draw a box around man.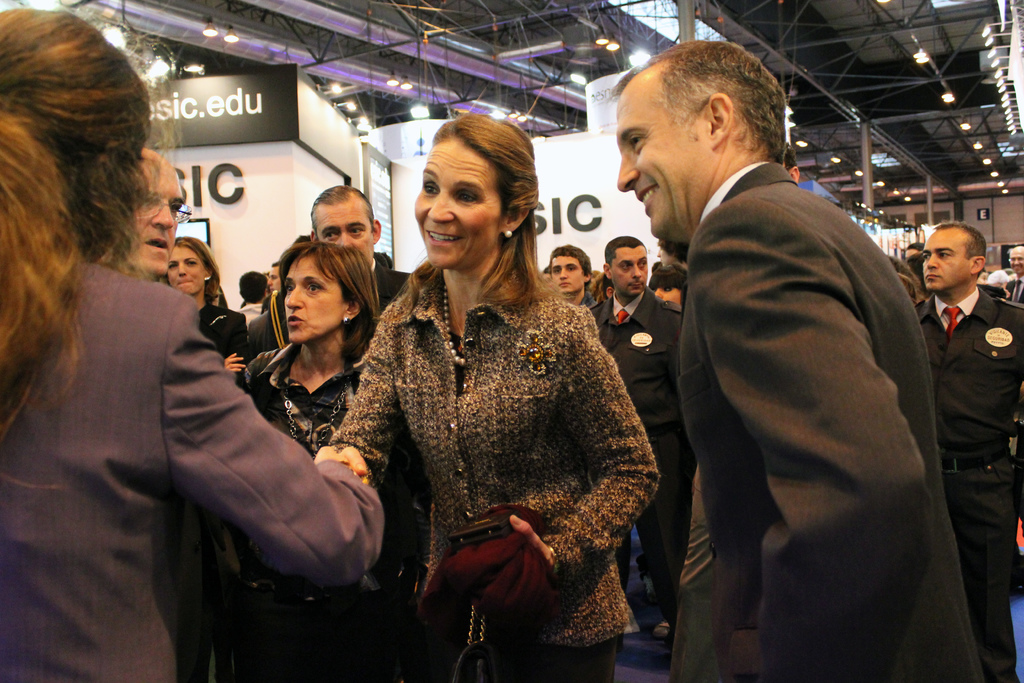
box(589, 226, 684, 641).
